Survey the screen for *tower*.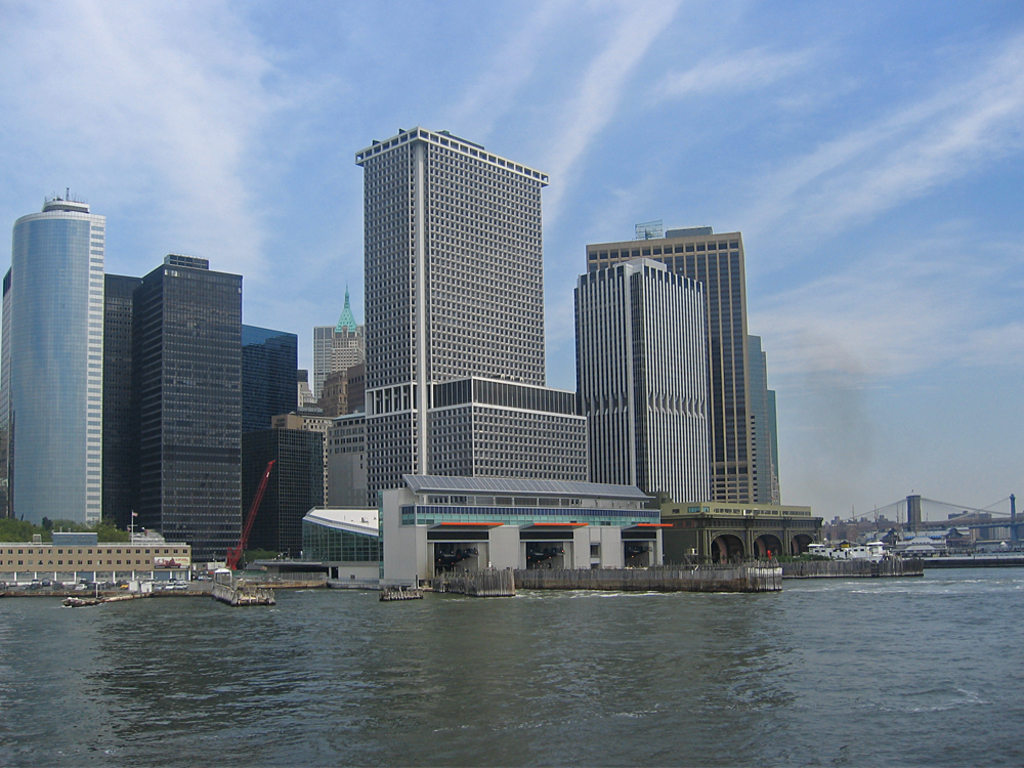
Survey found: crop(575, 263, 708, 508).
